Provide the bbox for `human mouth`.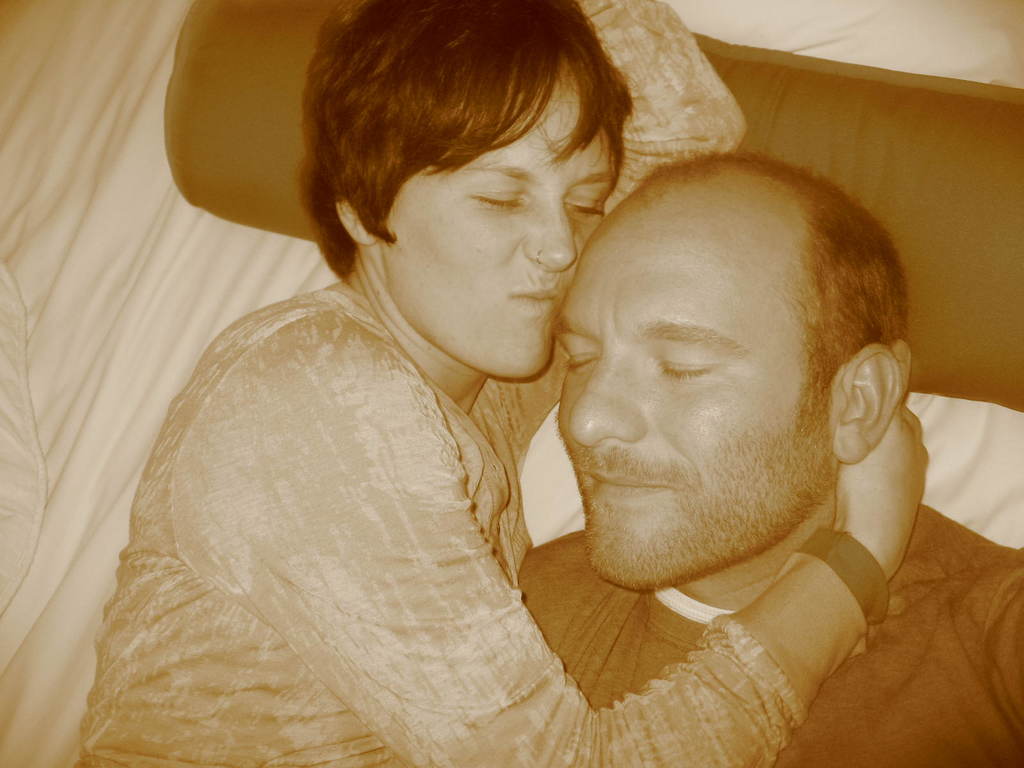
bbox(514, 287, 559, 308).
